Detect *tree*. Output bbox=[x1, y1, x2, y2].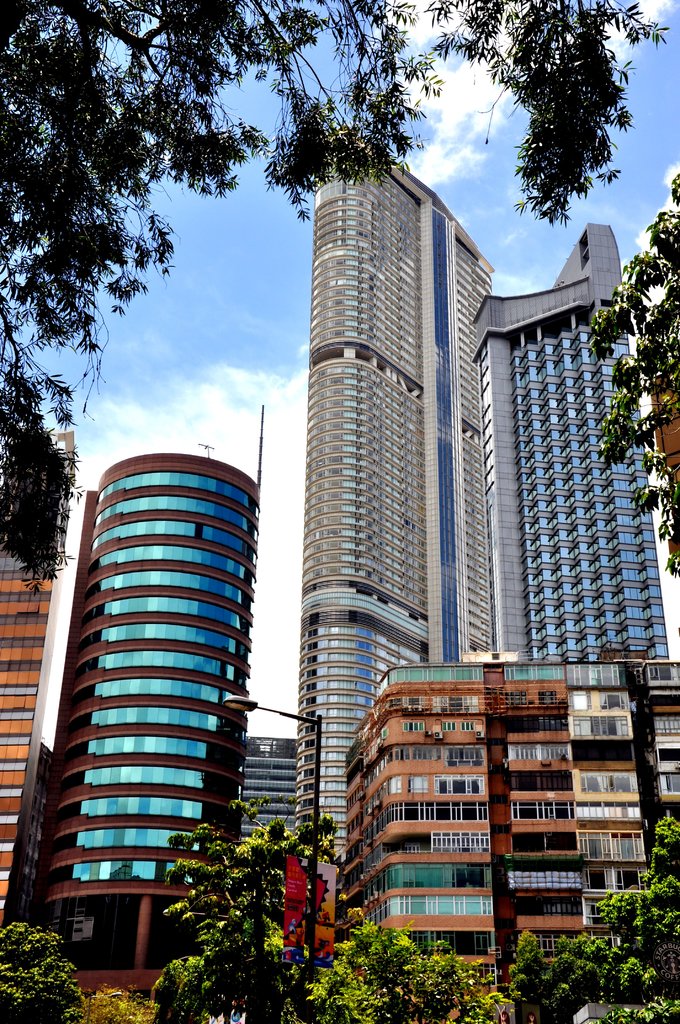
bbox=[161, 788, 302, 1023].
